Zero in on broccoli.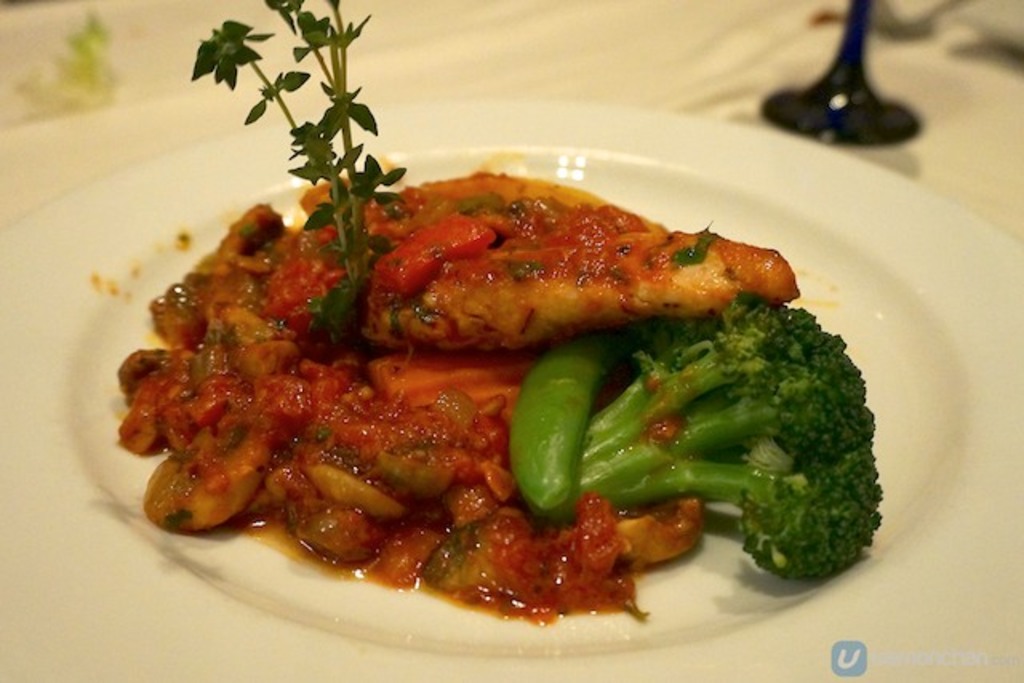
Zeroed in: crop(576, 293, 882, 579).
